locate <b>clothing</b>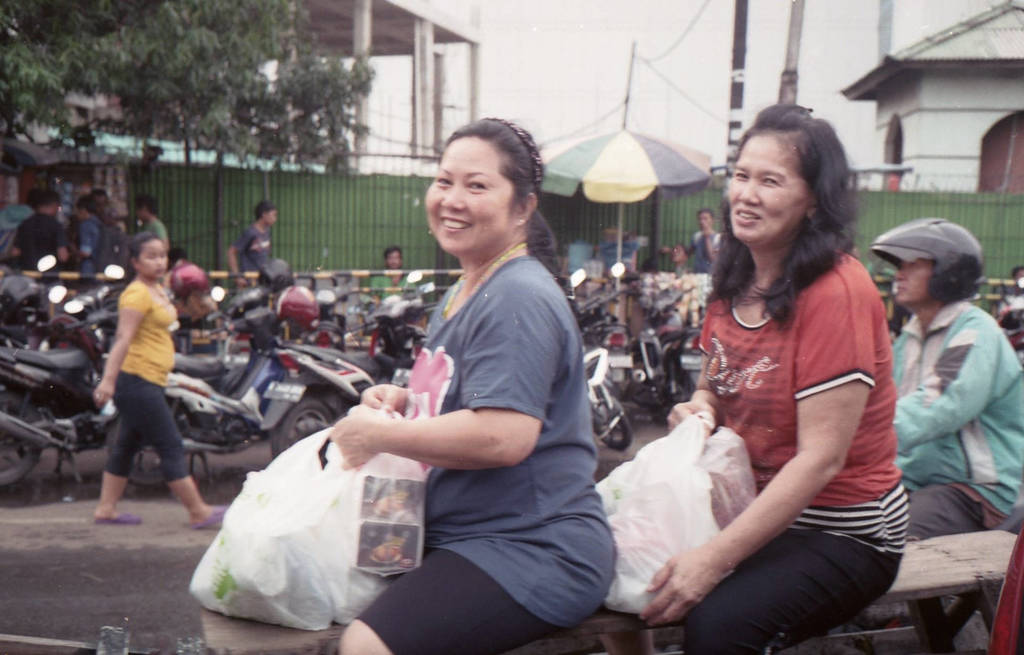
Rect(218, 215, 268, 278)
